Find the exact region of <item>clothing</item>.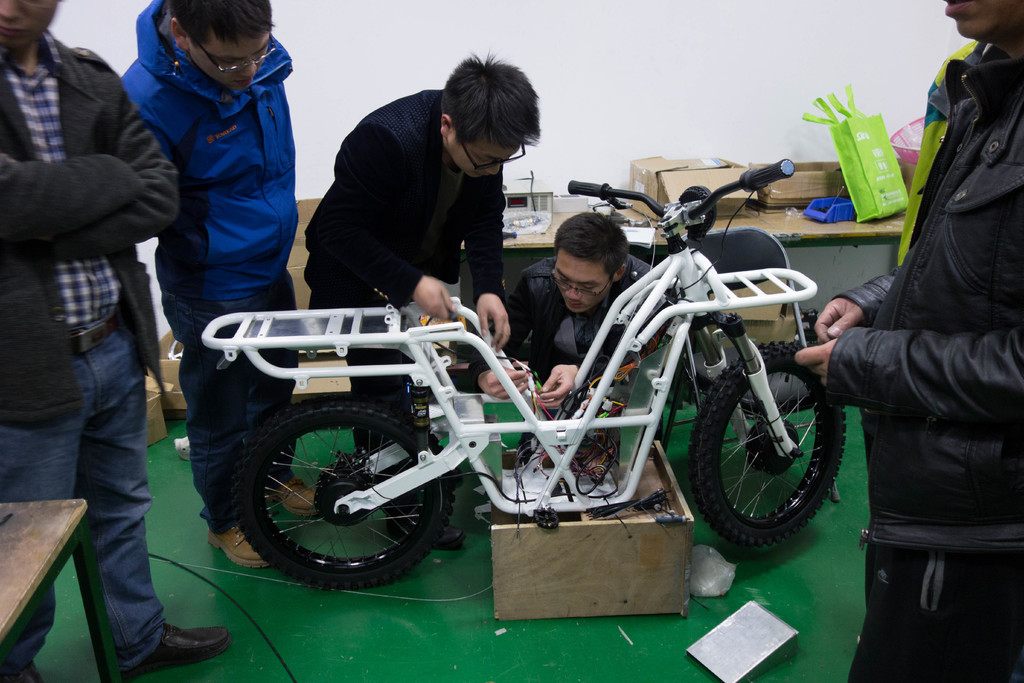
Exact region: 824 37 1023 682.
